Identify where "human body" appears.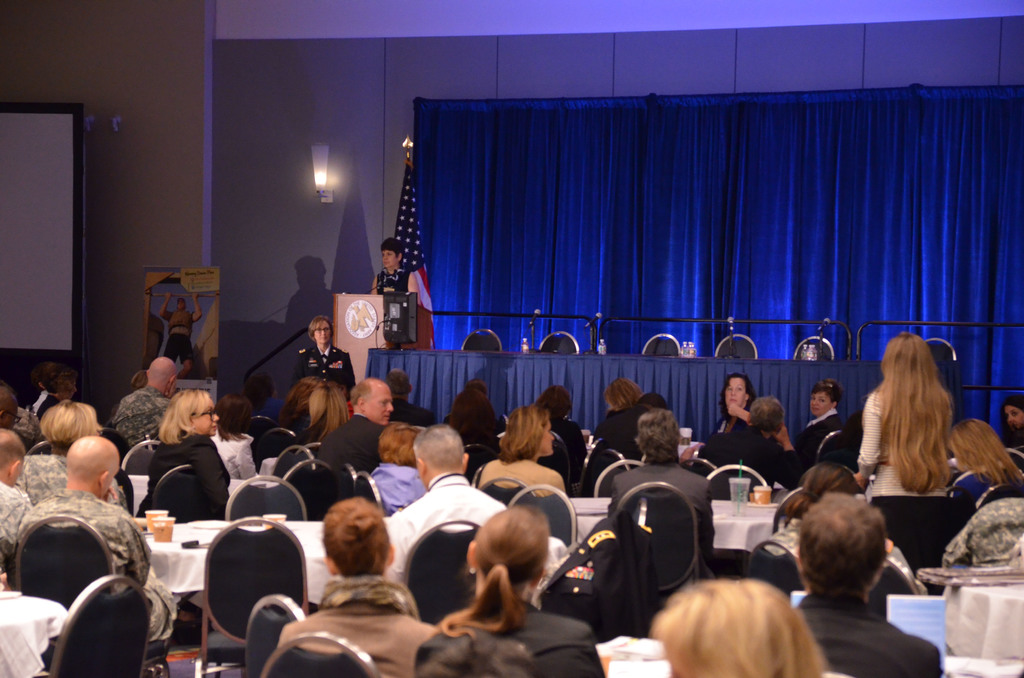
Appears at left=792, top=583, right=945, bottom=677.
